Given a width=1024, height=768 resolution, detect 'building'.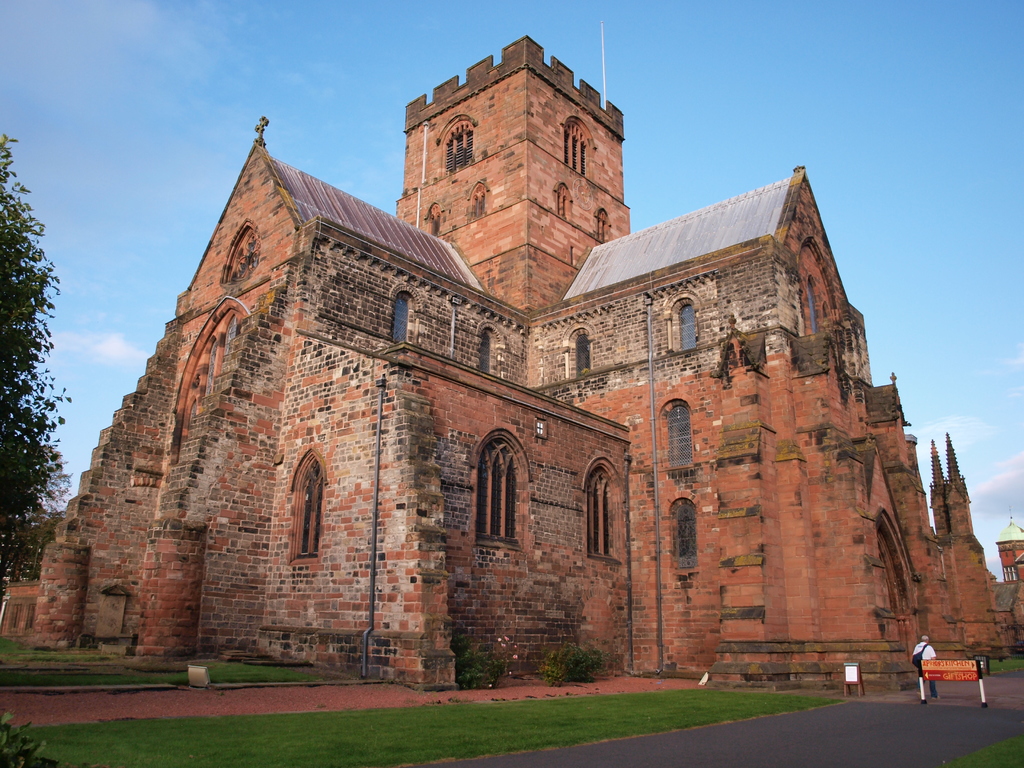
x1=3, y1=35, x2=1023, y2=684.
